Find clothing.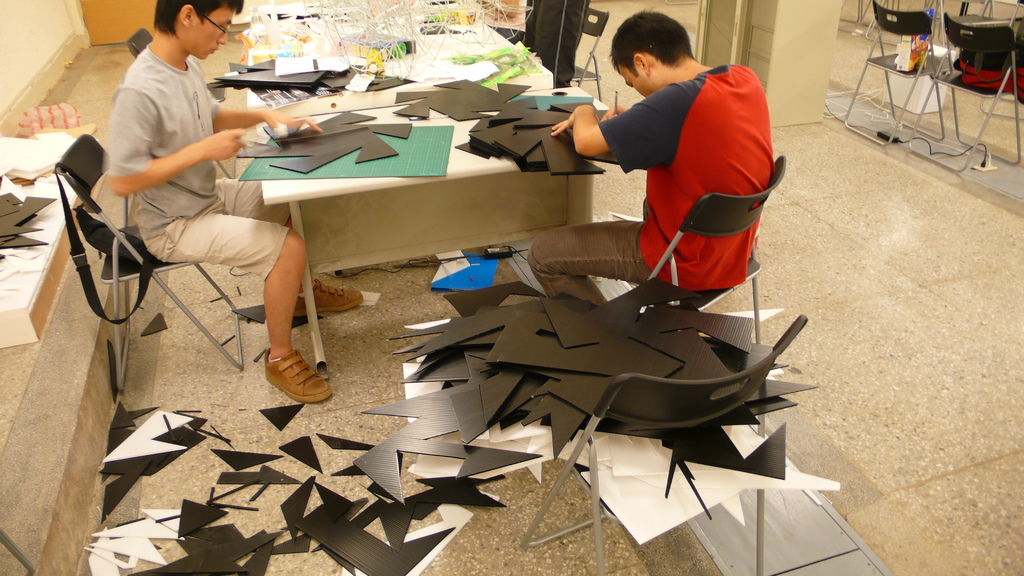
96:43:298:289.
